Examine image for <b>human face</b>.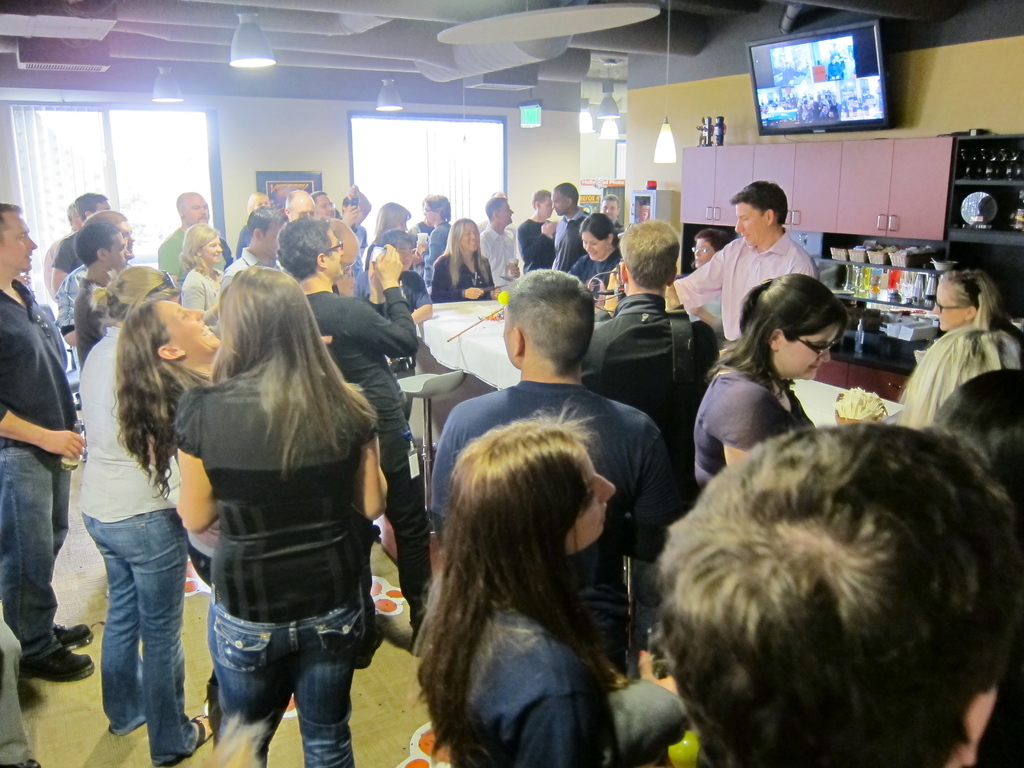
Examination result: 257,223,287,257.
